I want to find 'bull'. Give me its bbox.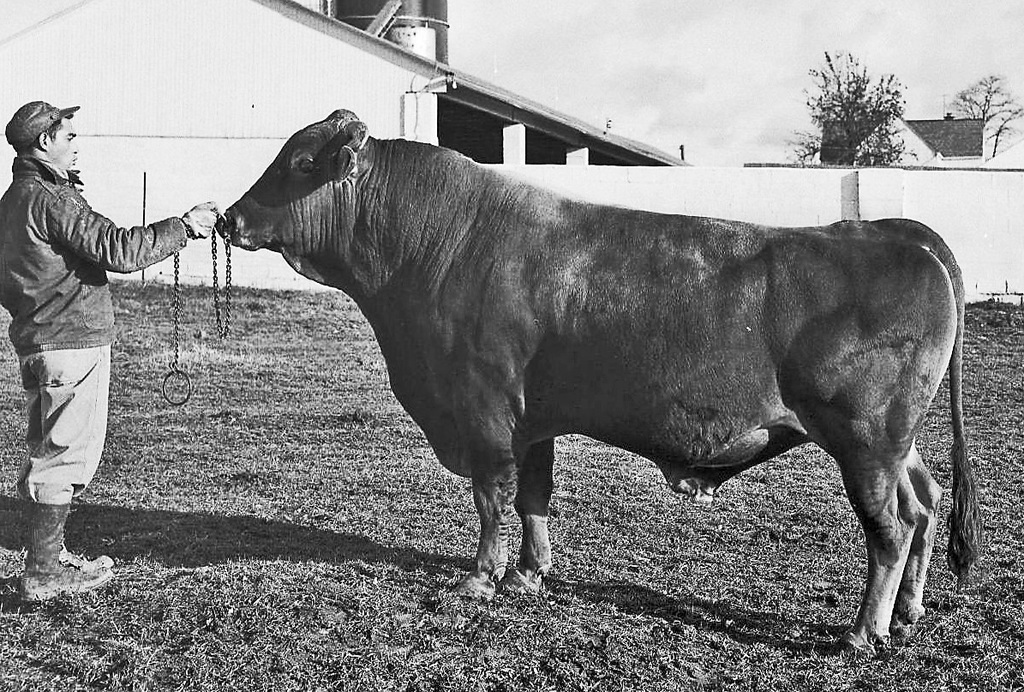
[x1=213, y1=102, x2=985, y2=659].
